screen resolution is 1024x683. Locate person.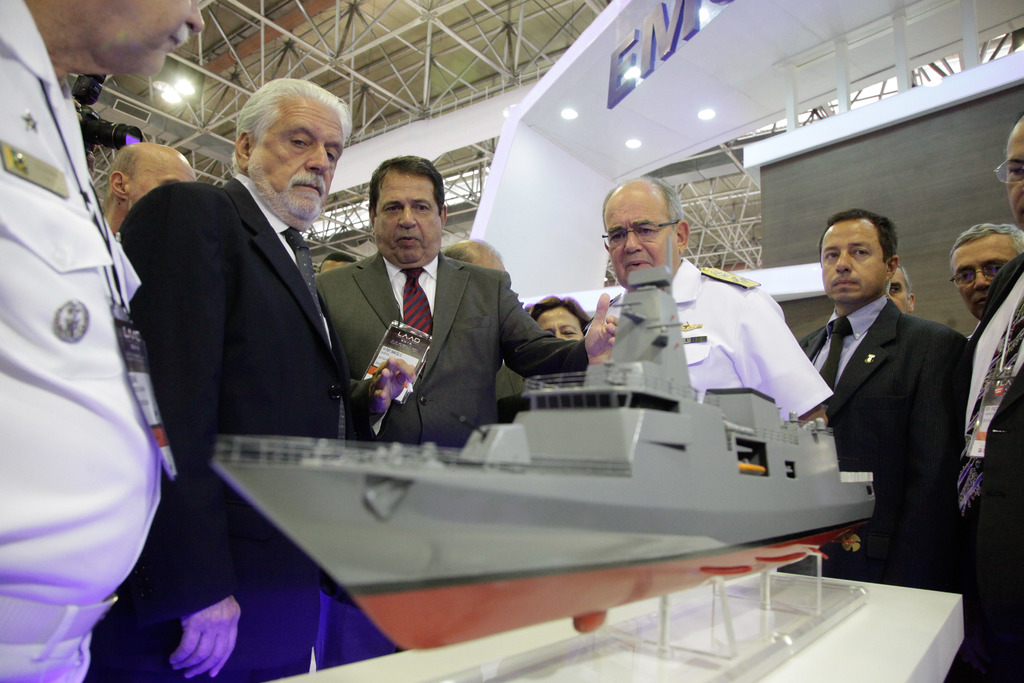
rect(535, 297, 599, 338).
